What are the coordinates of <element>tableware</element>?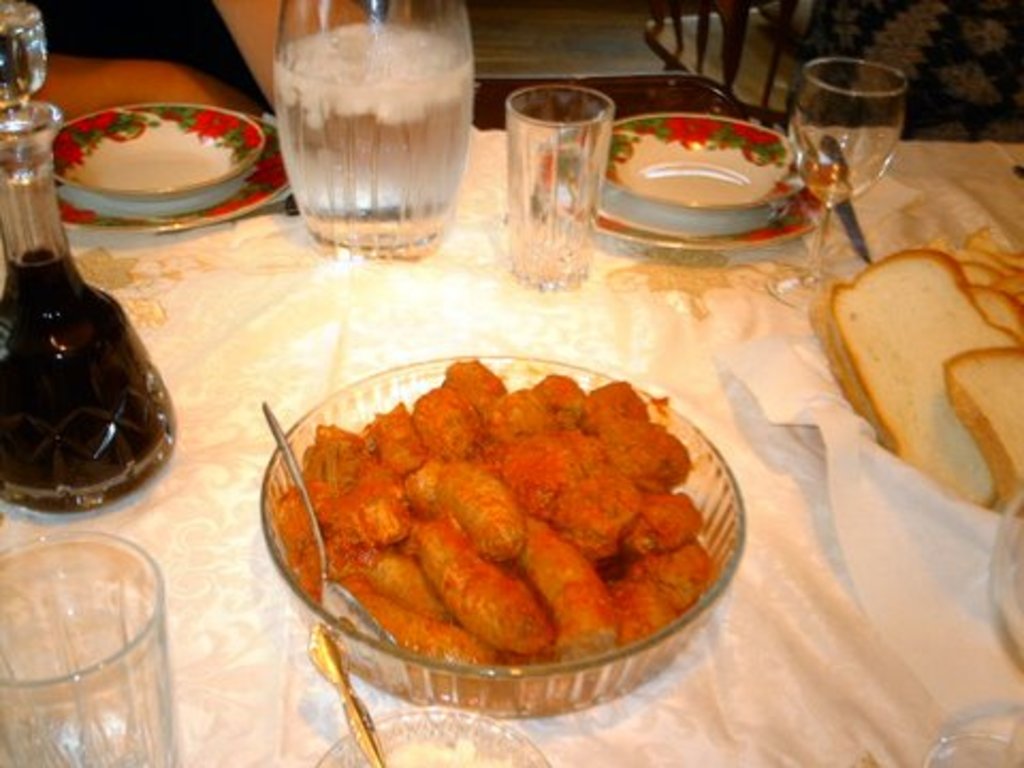
x1=508, y1=85, x2=610, y2=288.
